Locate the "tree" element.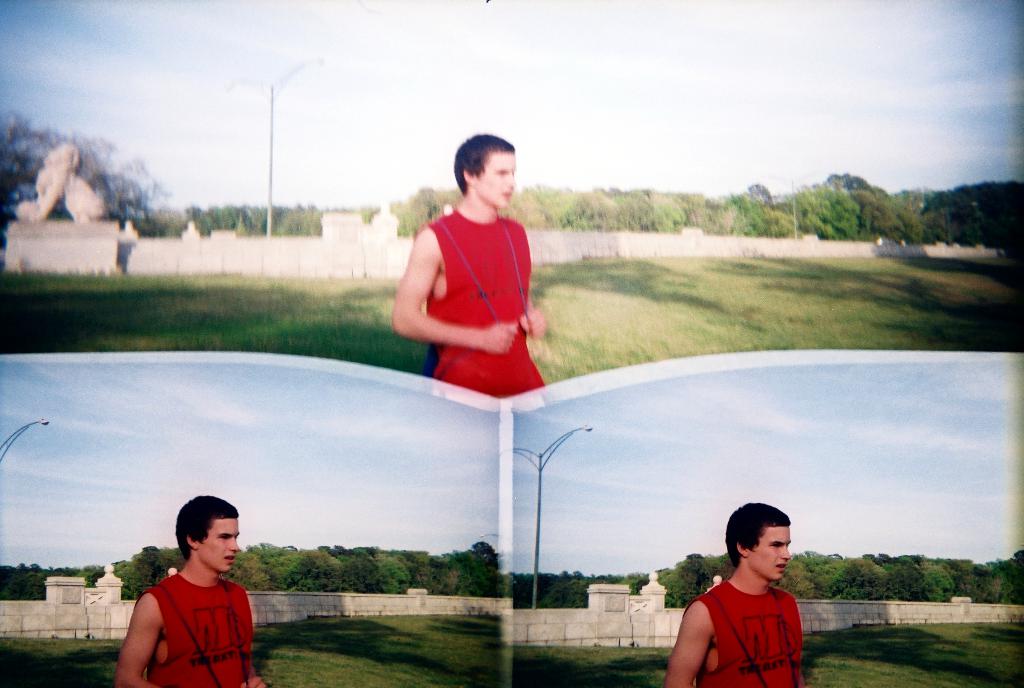
Element bbox: region(49, 569, 104, 582).
